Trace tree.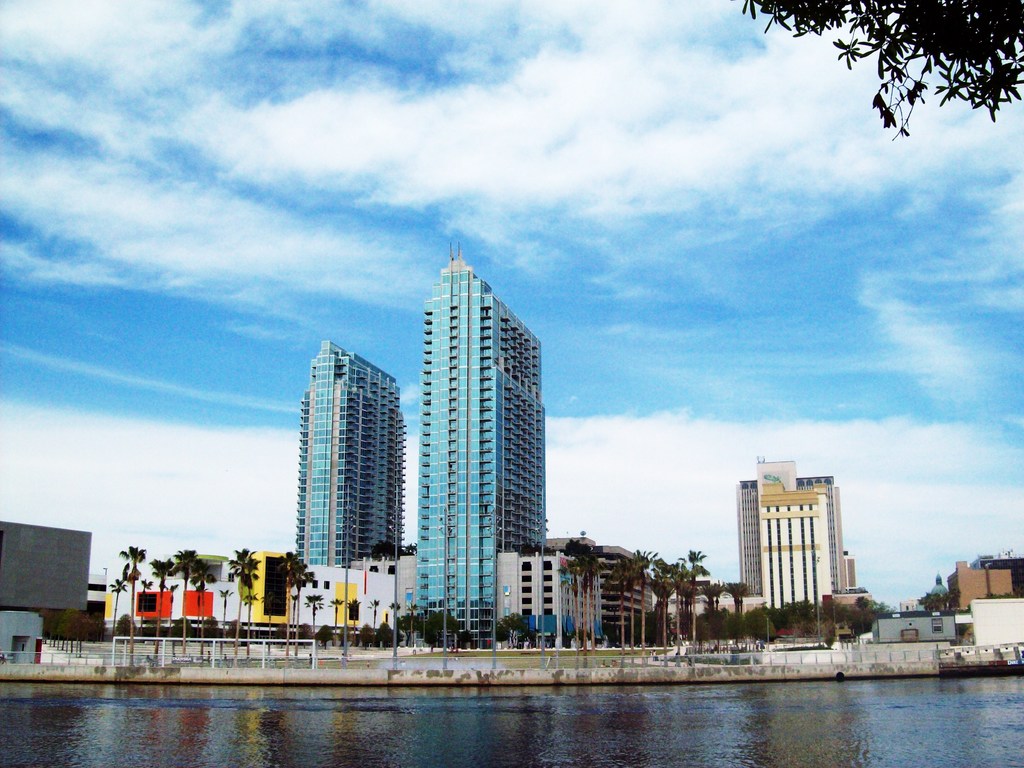
Traced to BBox(189, 558, 217, 655).
